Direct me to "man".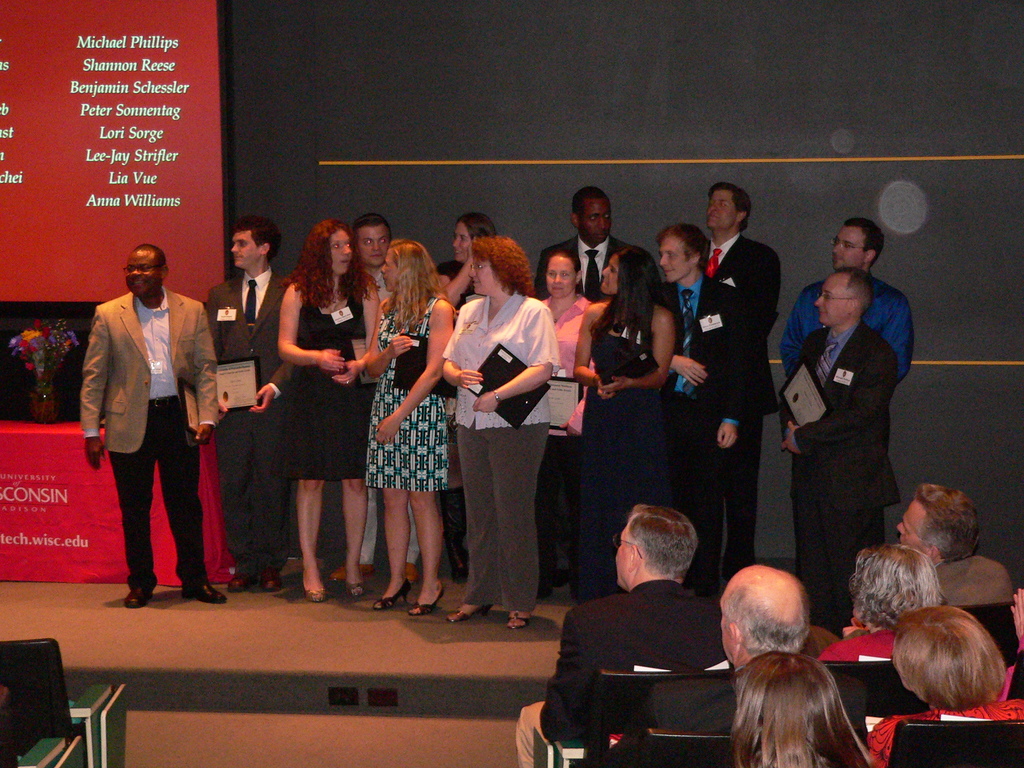
Direction: x1=707, y1=183, x2=790, y2=577.
